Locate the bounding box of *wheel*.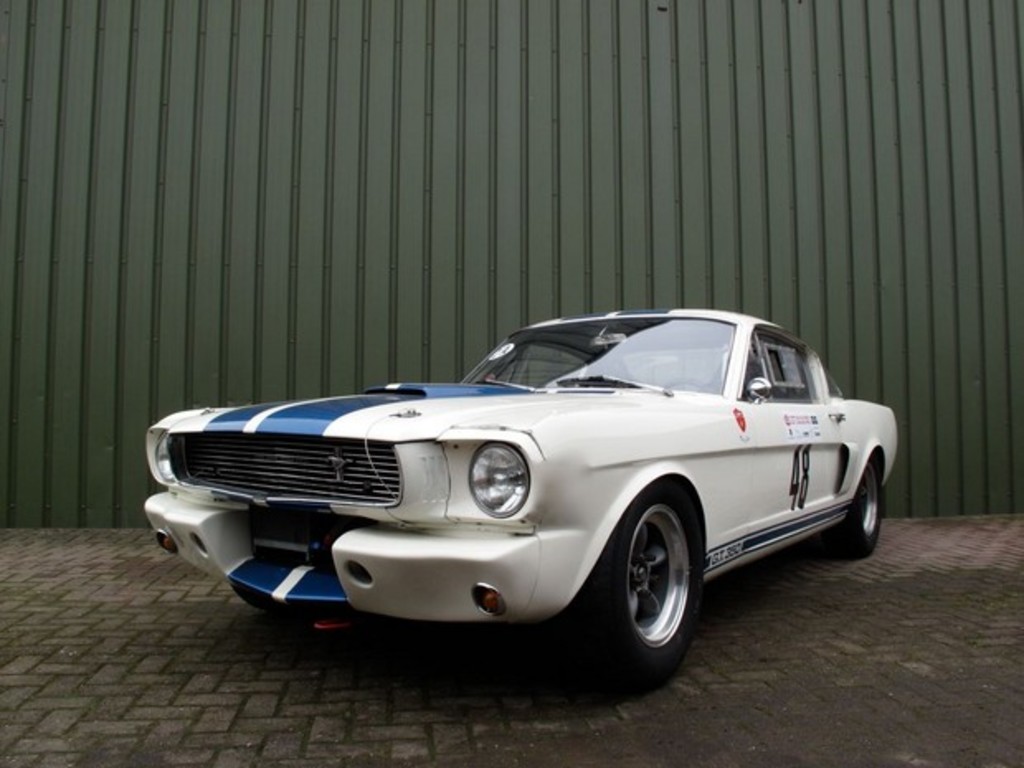
Bounding box: select_region(231, 586, 287, 618).
